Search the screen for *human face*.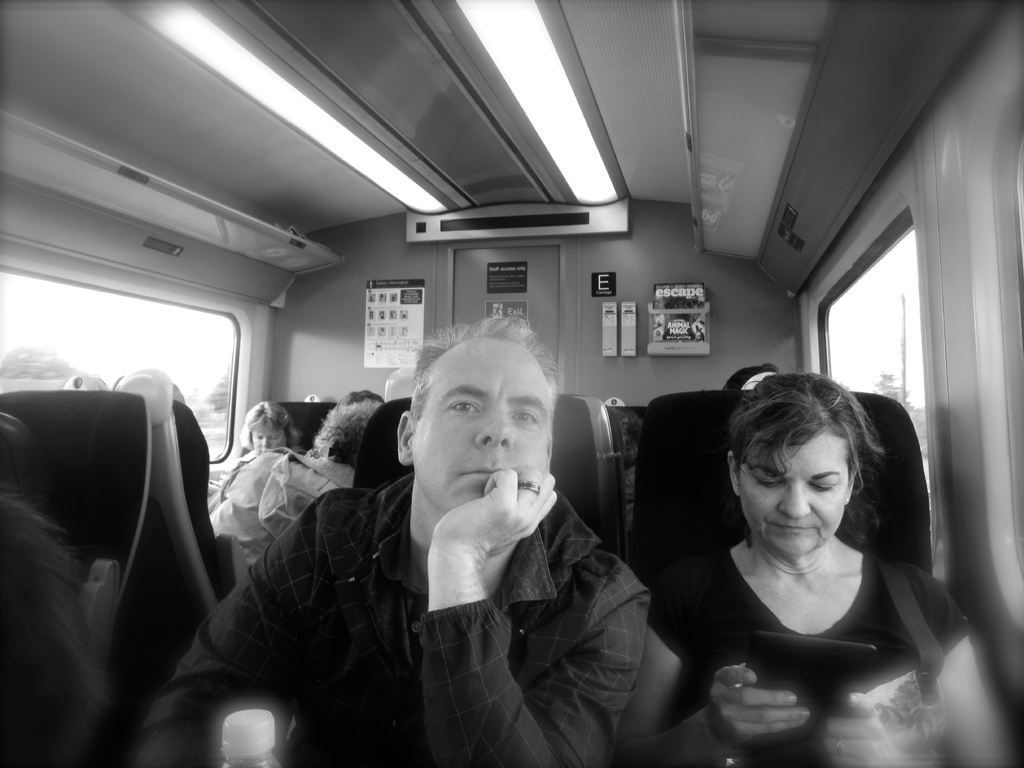
Found at region(412, 341, 549, 520).
